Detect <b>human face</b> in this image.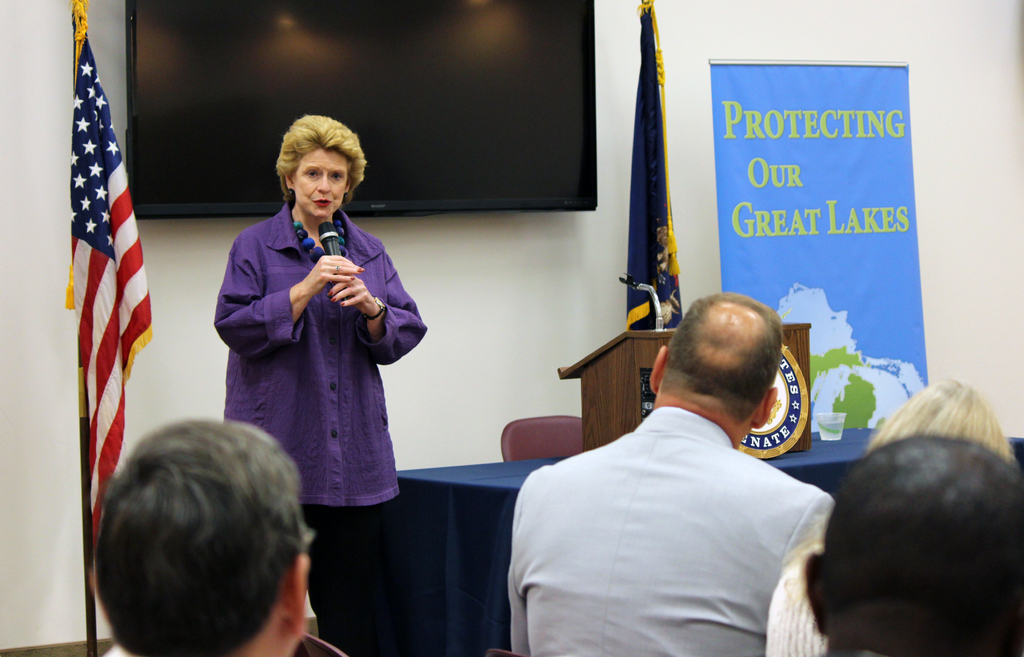
Detection: (x1=294, y1=144, x2=348, y2=218).
